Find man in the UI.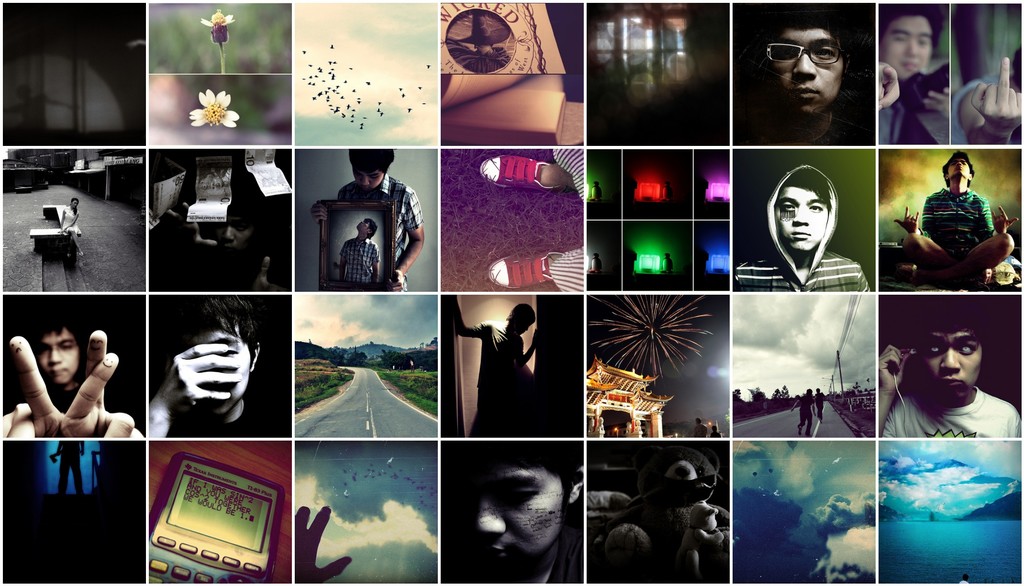
UI element at Rect(463, 449, 587, 585).
